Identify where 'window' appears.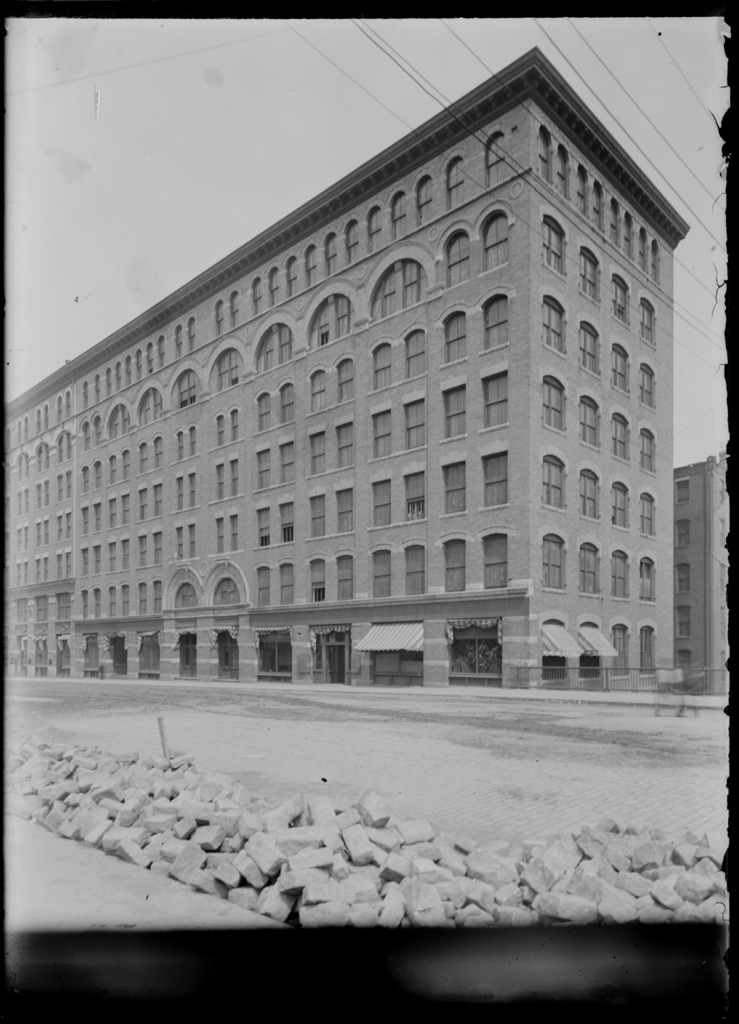
Appears at select_region(80, 378, 94, 413).
